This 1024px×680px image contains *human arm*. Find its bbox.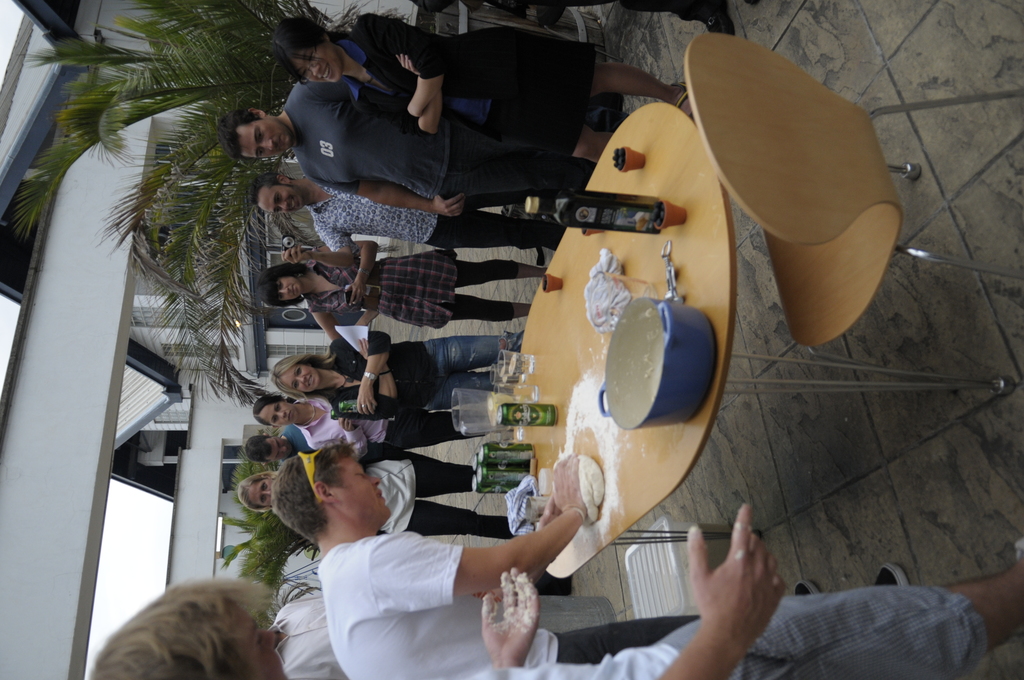
locate(370, 449, 595, 597).
